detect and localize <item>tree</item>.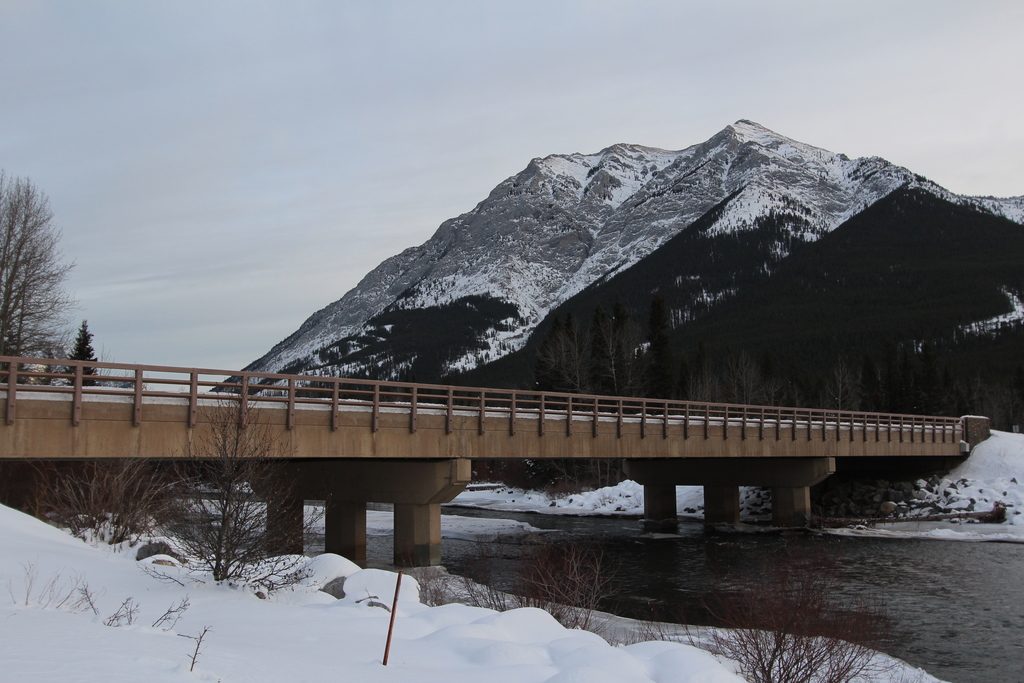
Localized at 61:315:104:390.
